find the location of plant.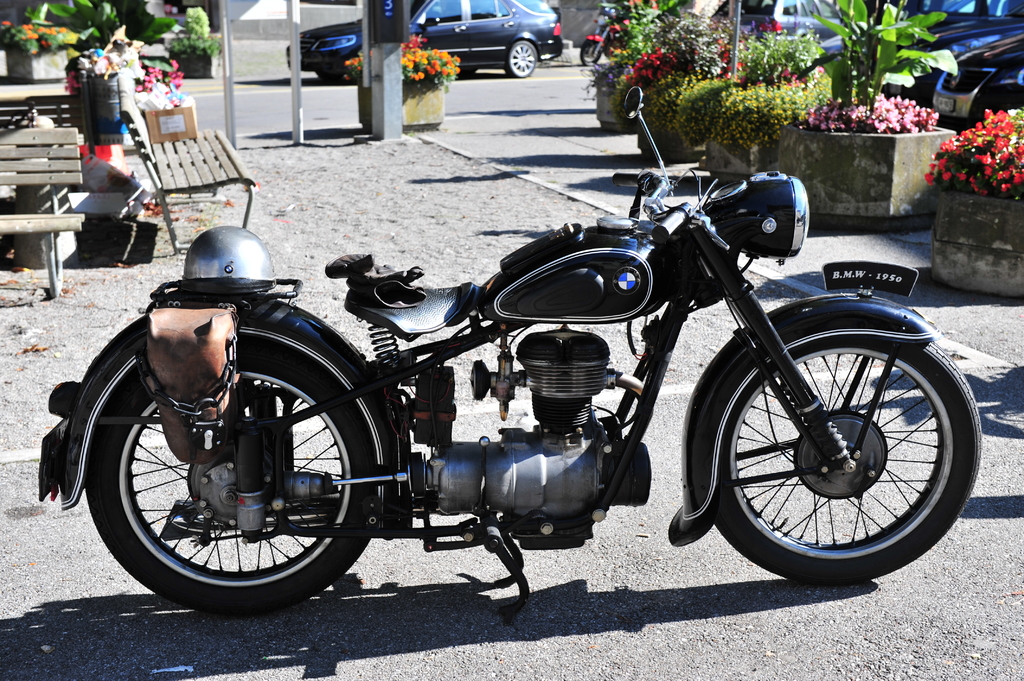
Location: bbox=[63, 49, 125, 100].
